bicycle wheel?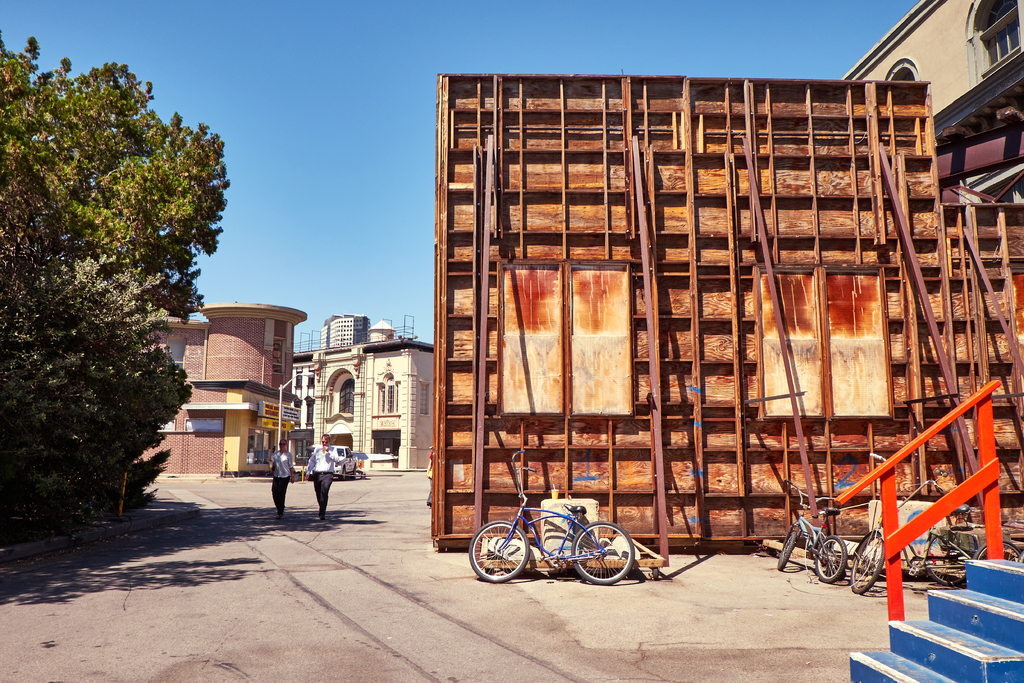
detection(469, 522, 527, 580)
